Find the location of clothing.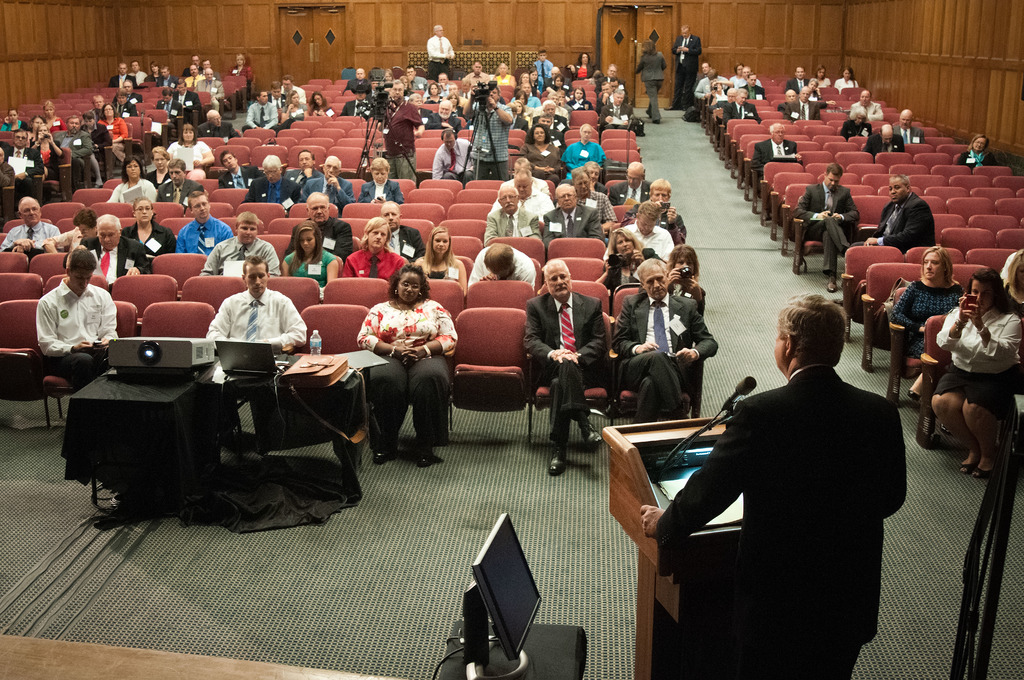
Location: <box>483,214,537,247</box>.
